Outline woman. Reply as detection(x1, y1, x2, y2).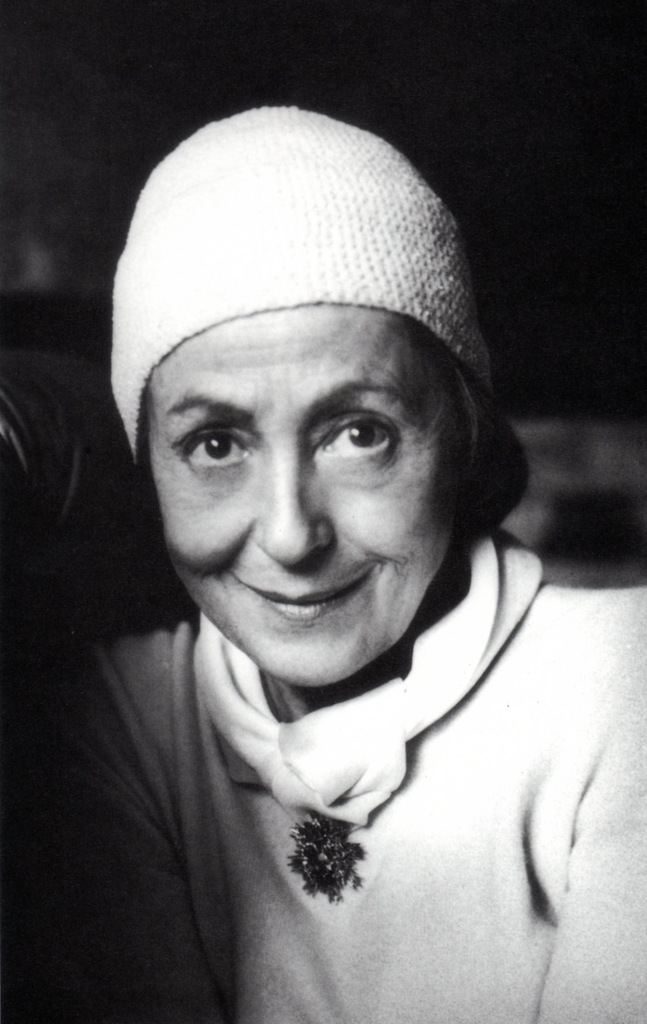
detection(39, 157, 597, 1007).
